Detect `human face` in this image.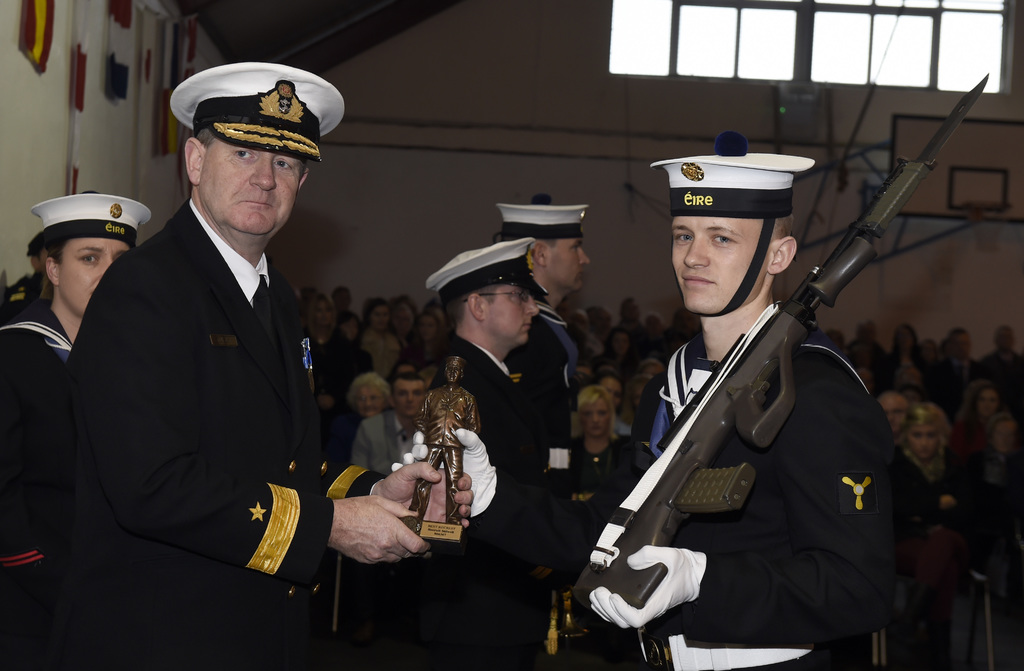
Detection: (544,236,591,290).
